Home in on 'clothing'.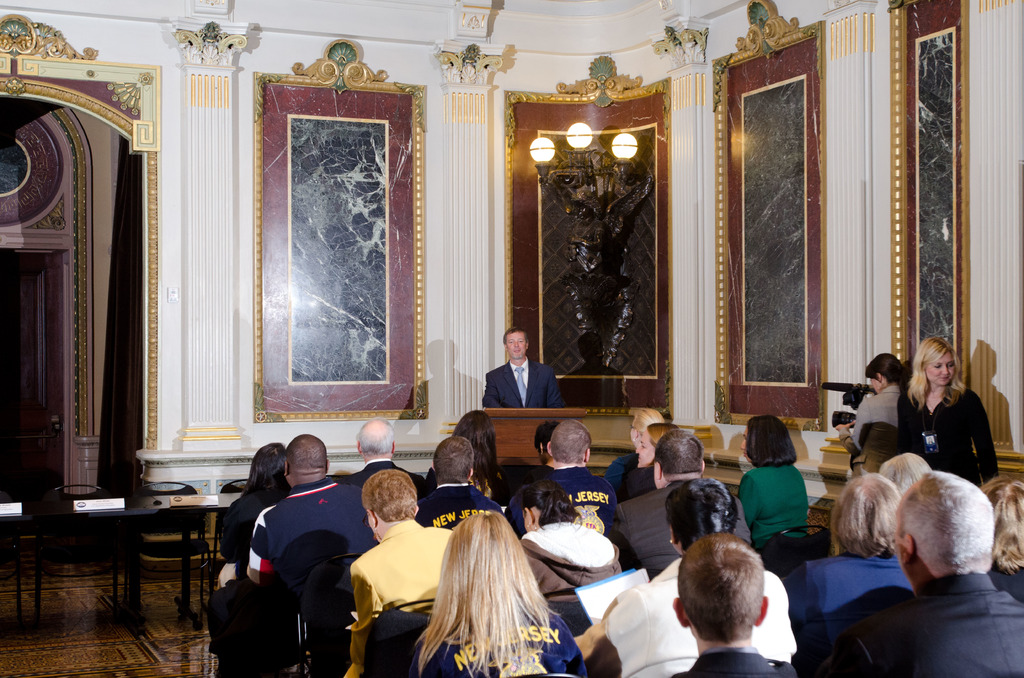
Homed in at [586,547,806,677].
